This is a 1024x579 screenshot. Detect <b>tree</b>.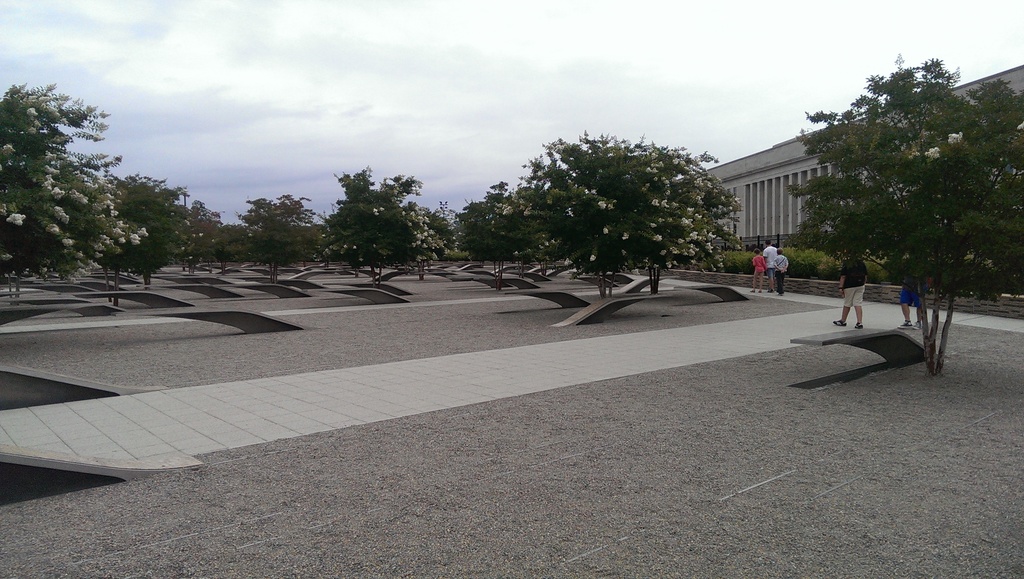
bbox(788, 56, 1023, 375).
